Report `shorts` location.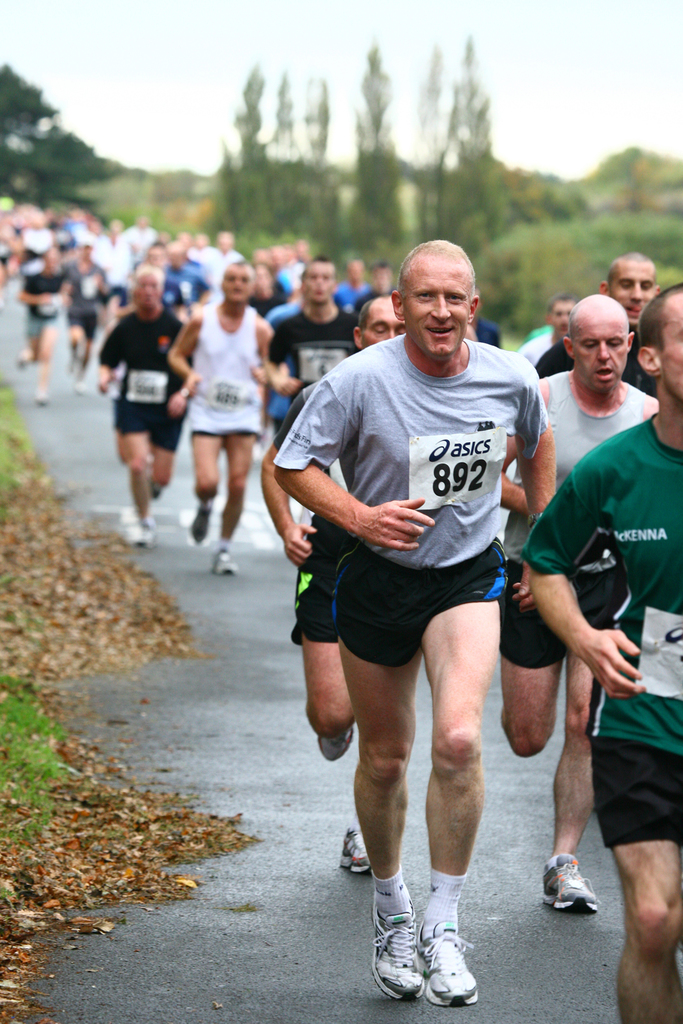
Report: bbox(71, 316, 92, 338).
